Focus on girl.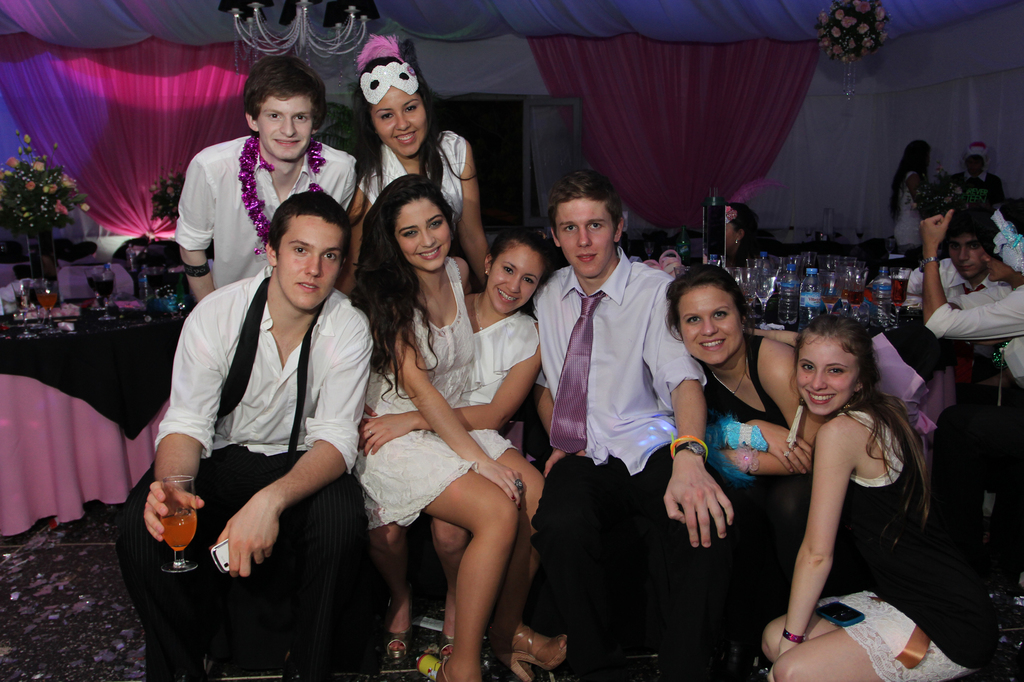
Focused at [left=890, top=141, right=934, bottom=251].
